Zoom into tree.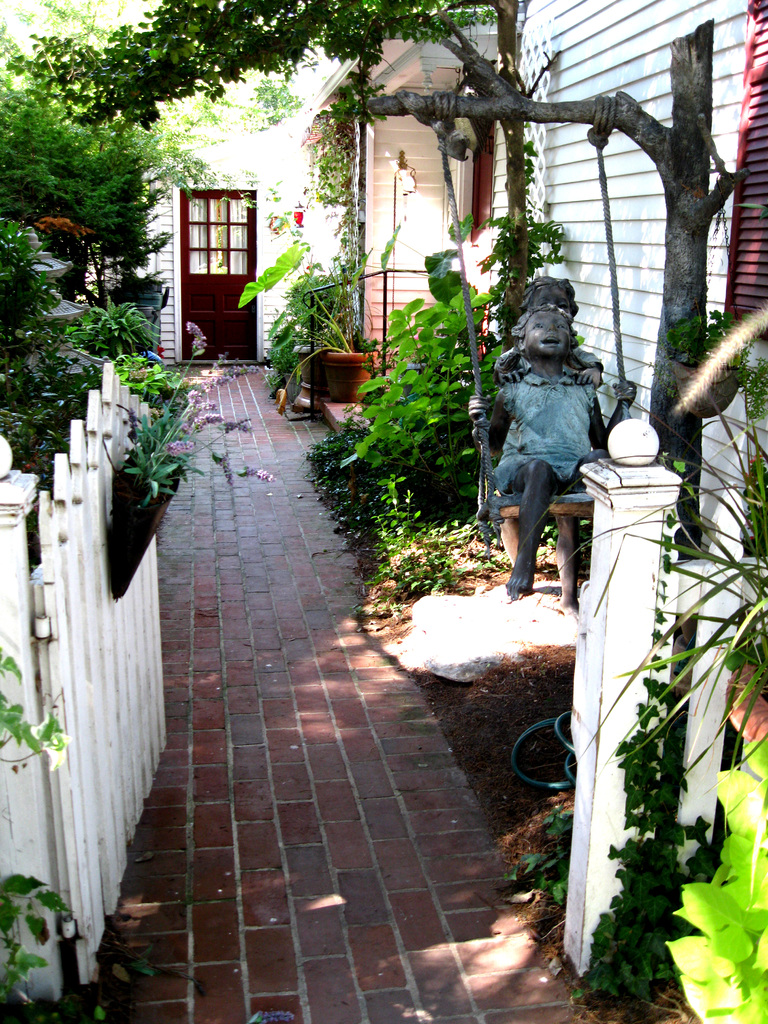
Zoom target: select_region(0, 0, 552, 349).
